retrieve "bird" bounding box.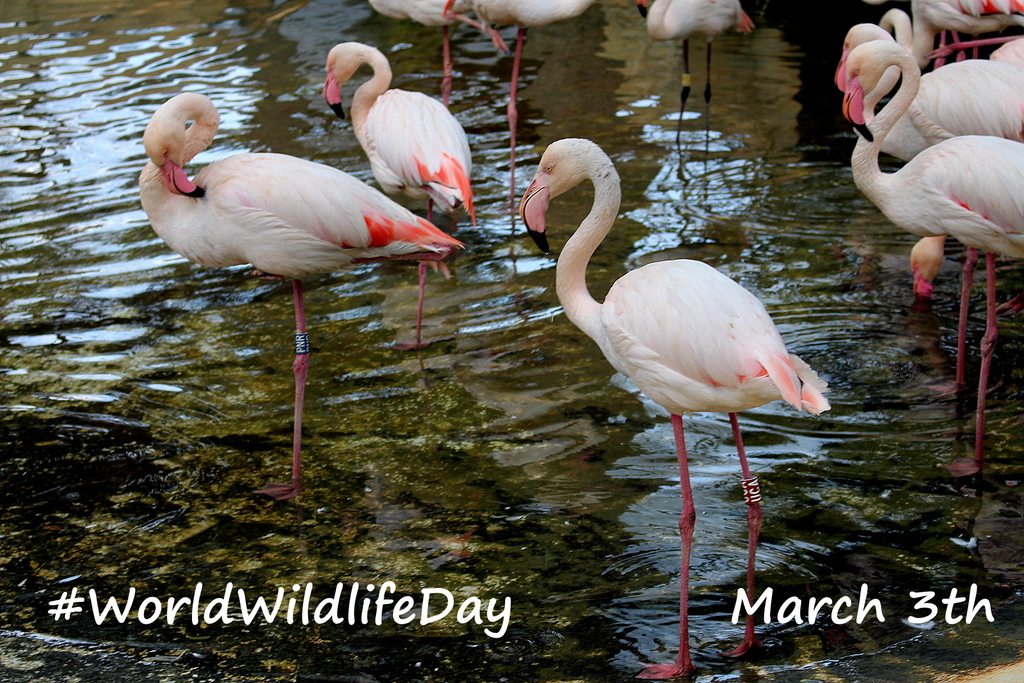
Bounding box: left=134, top=86, right=463, bottom=511.
